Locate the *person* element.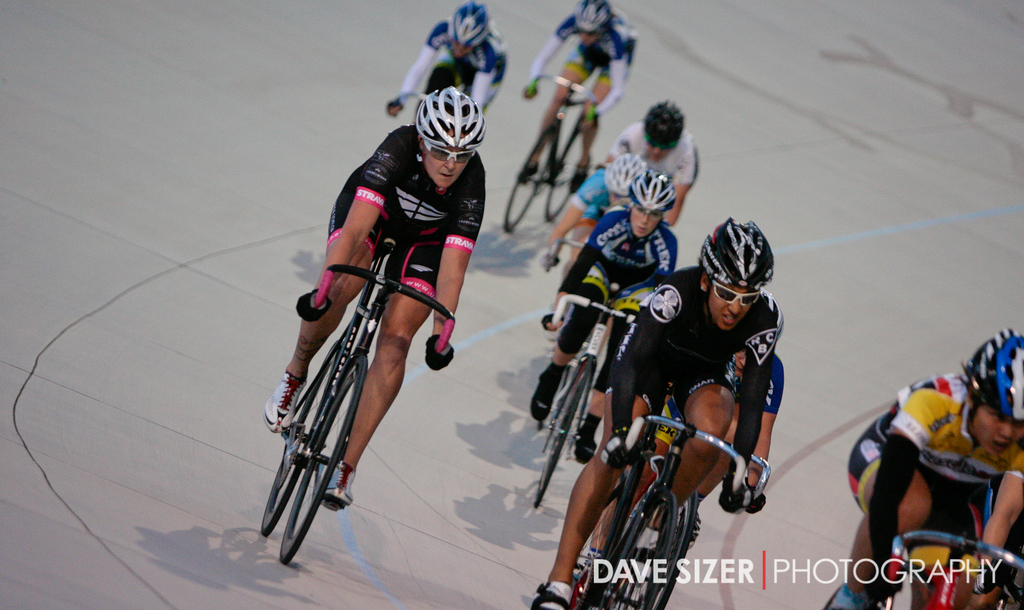
Element bbox: box(536, 157, 678, 458).
